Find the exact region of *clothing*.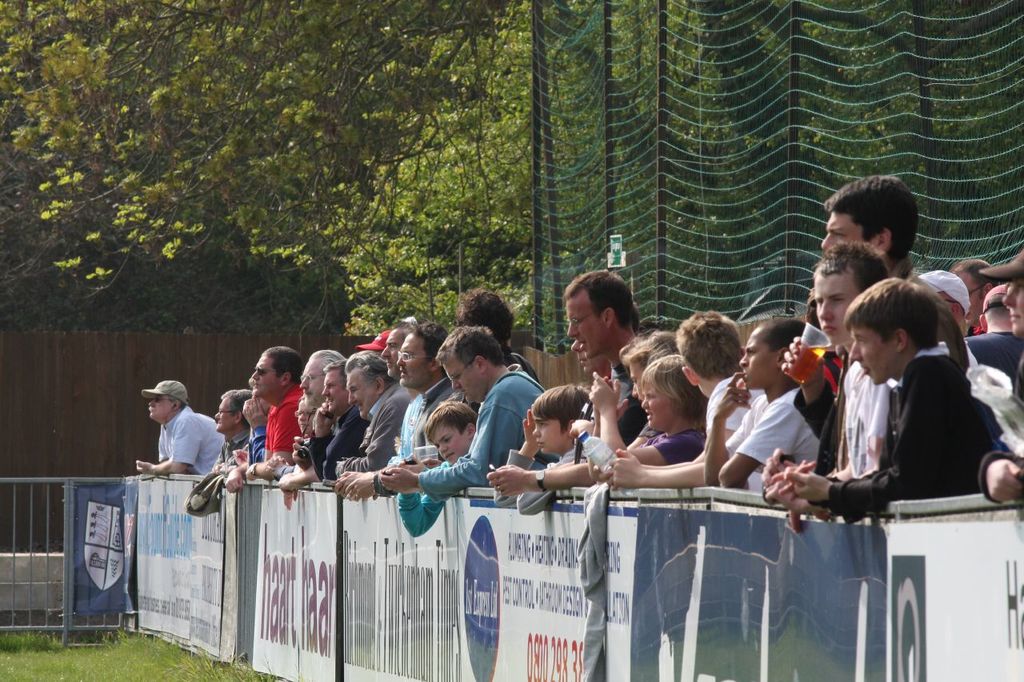
Exact region: [727,383,822,489].
